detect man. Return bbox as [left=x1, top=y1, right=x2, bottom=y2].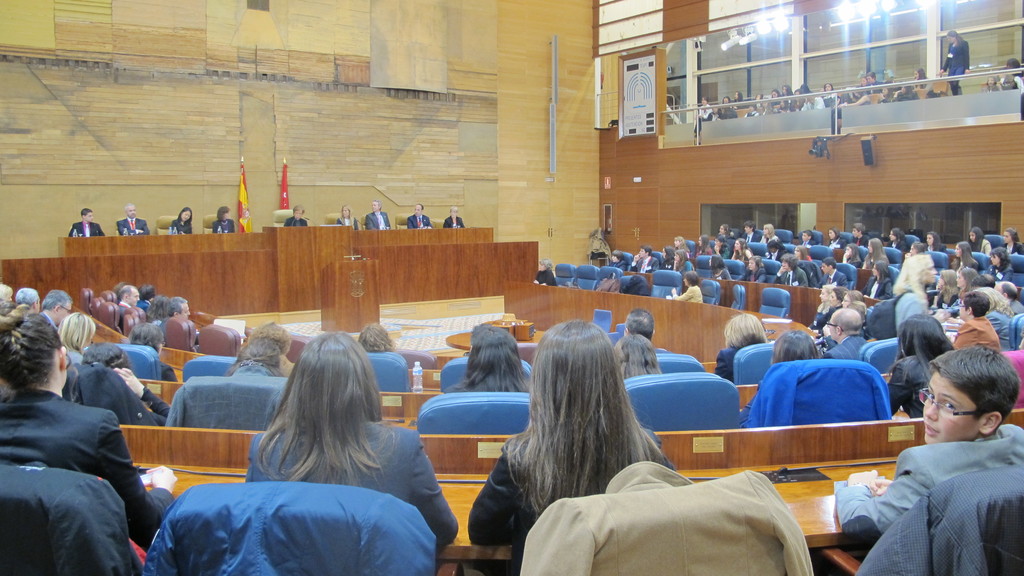
[left=631, top=246, right=661, bottom=276].
